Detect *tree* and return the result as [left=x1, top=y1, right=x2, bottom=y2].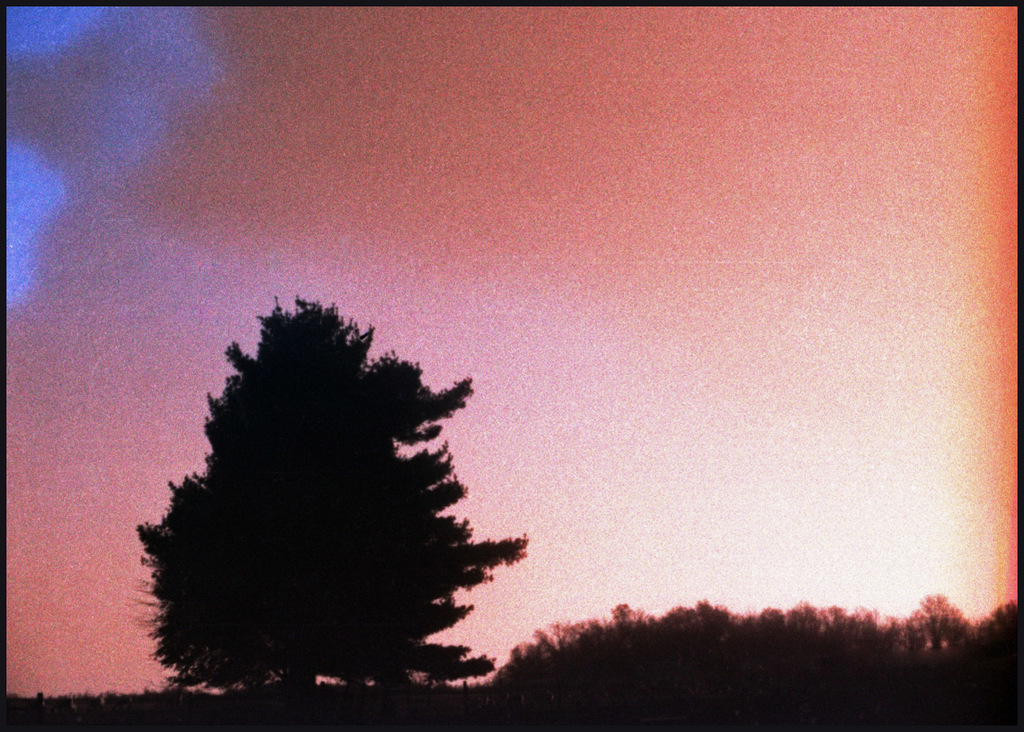
[left=135, top=292, right=521, bottom=693].
